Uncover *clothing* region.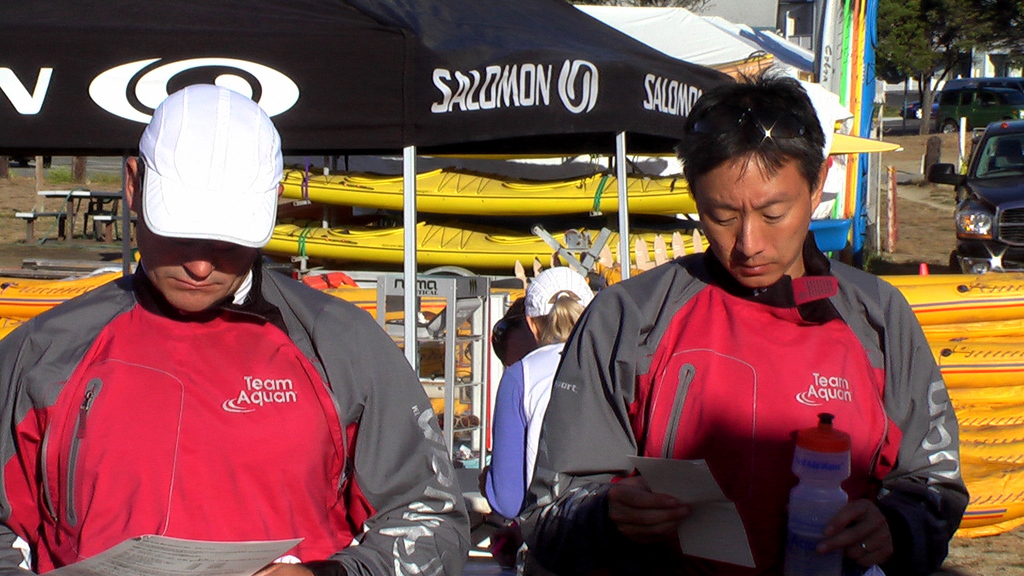
Uncovered: 527/242/967/575.
